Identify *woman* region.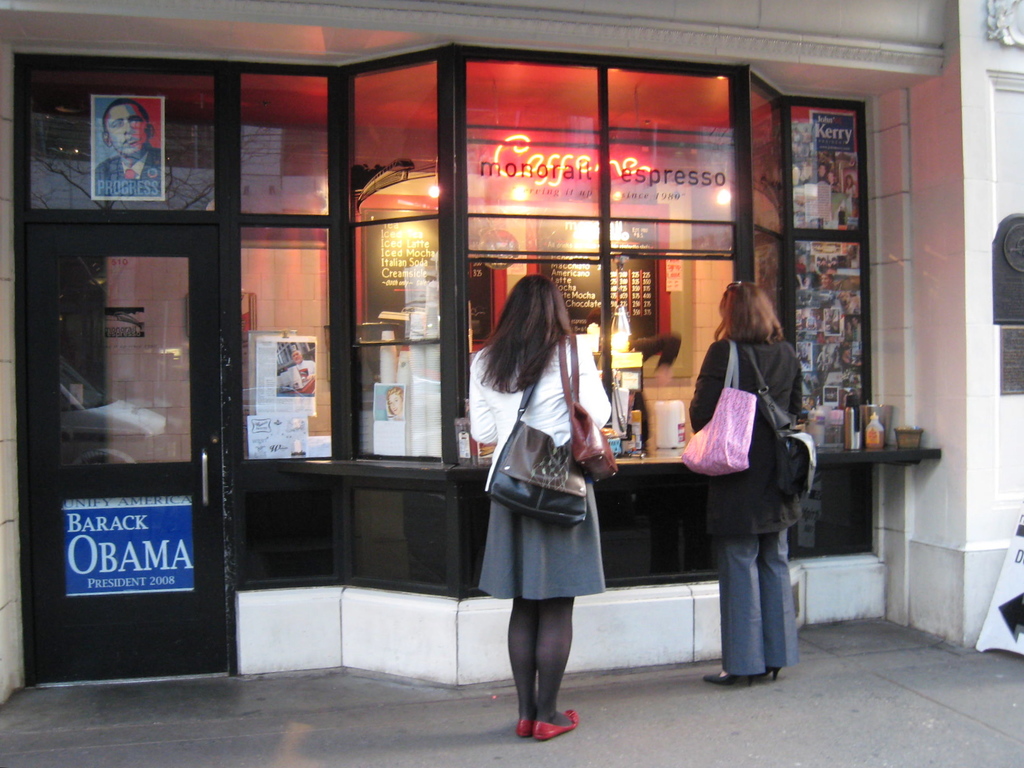
Region: locate(689, 278, 800, 684).
